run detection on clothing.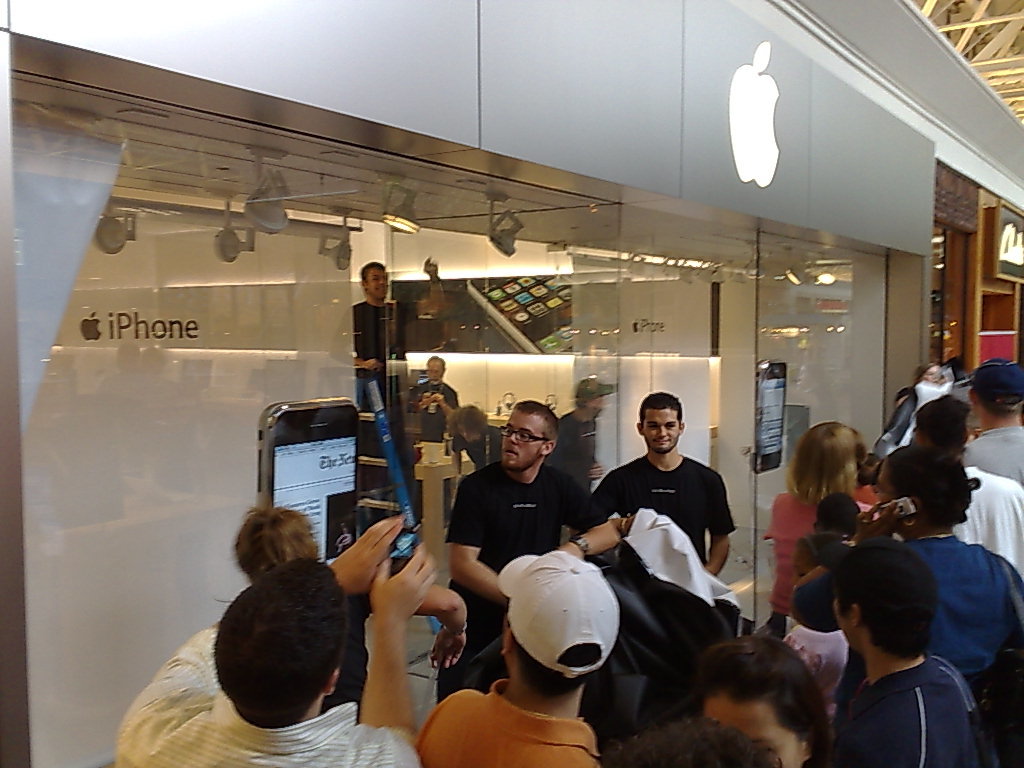
Result: pyautogui.locateOnScreen(835, 653, 985, 767).
